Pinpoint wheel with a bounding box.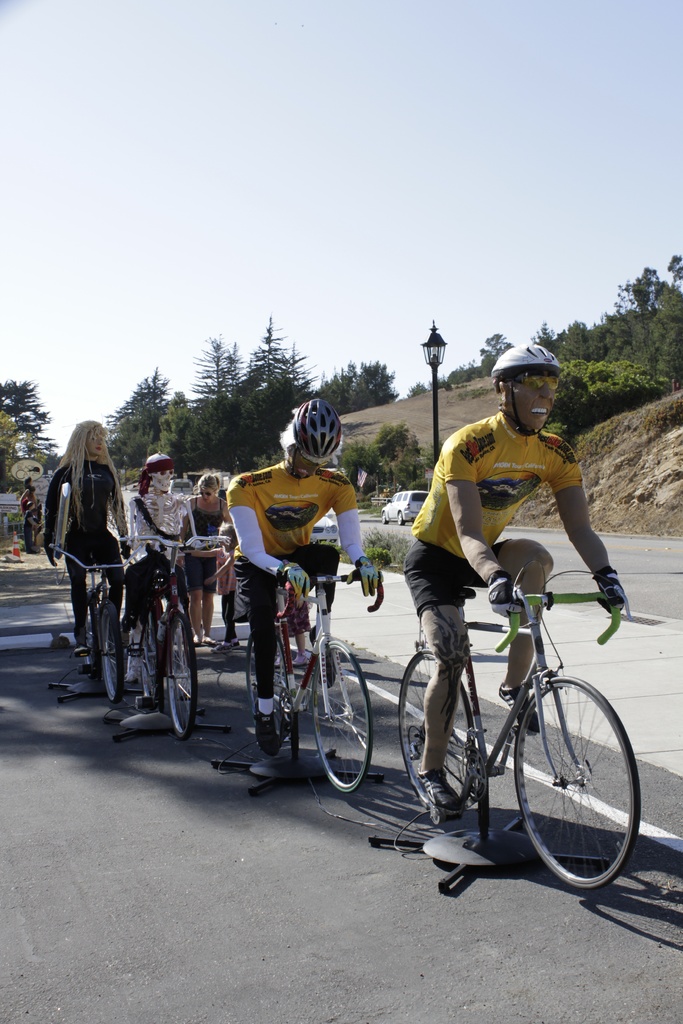
crop(248, 630, 286, 749).
